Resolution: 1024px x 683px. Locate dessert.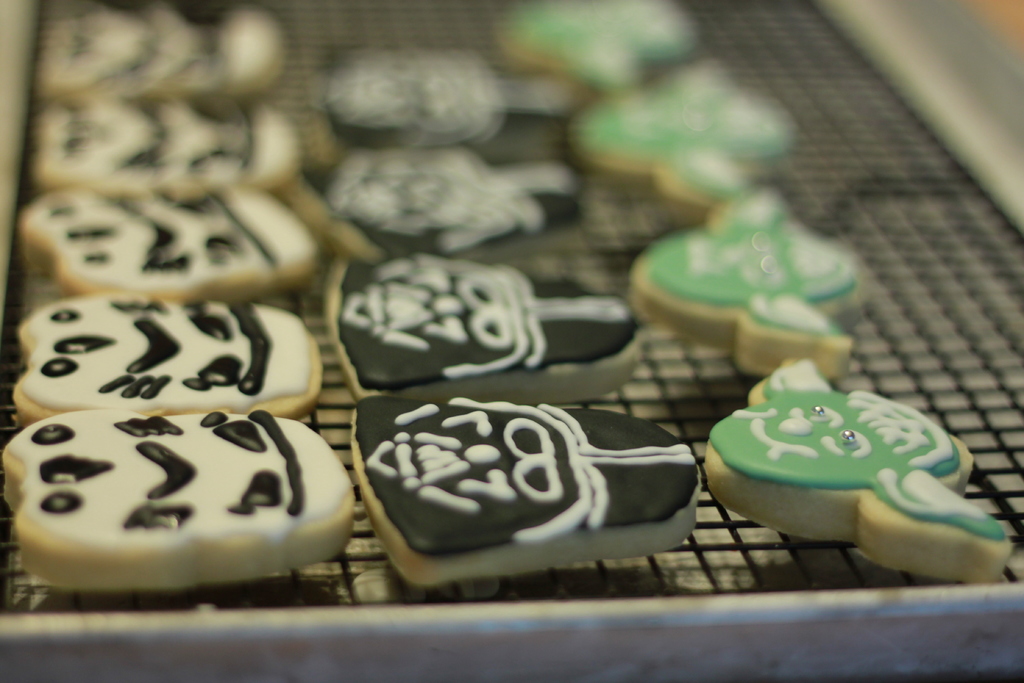
detection(332, 249, 649, 386).
